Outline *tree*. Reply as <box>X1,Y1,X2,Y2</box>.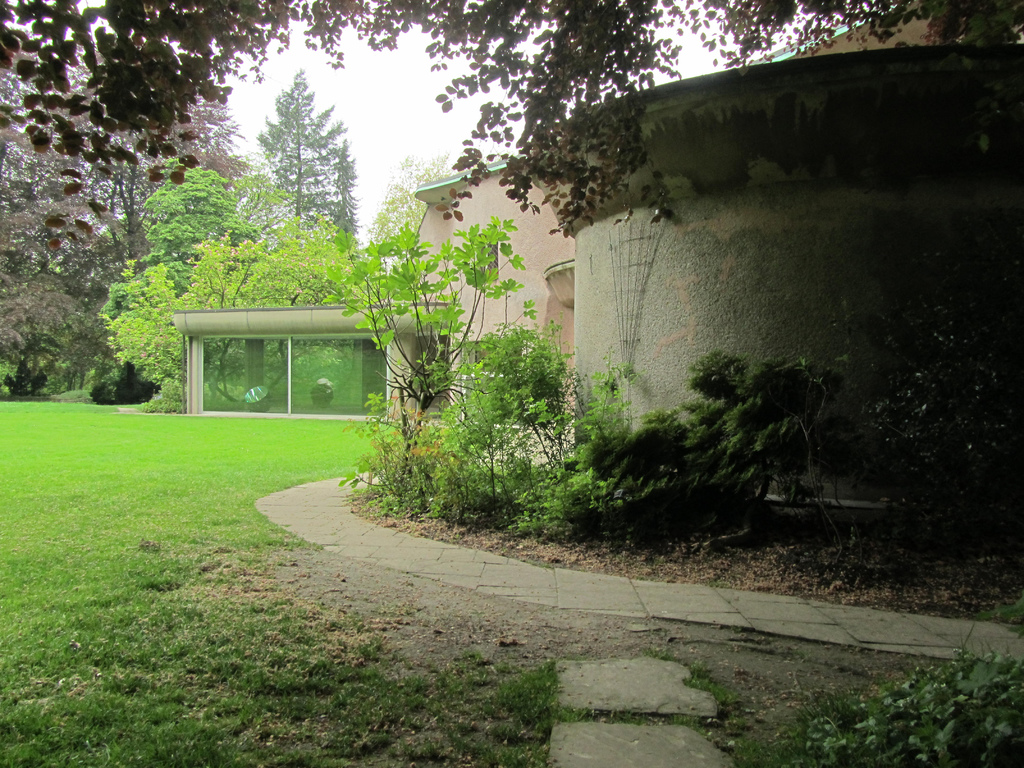
<box>0,0,248,396</box>.
